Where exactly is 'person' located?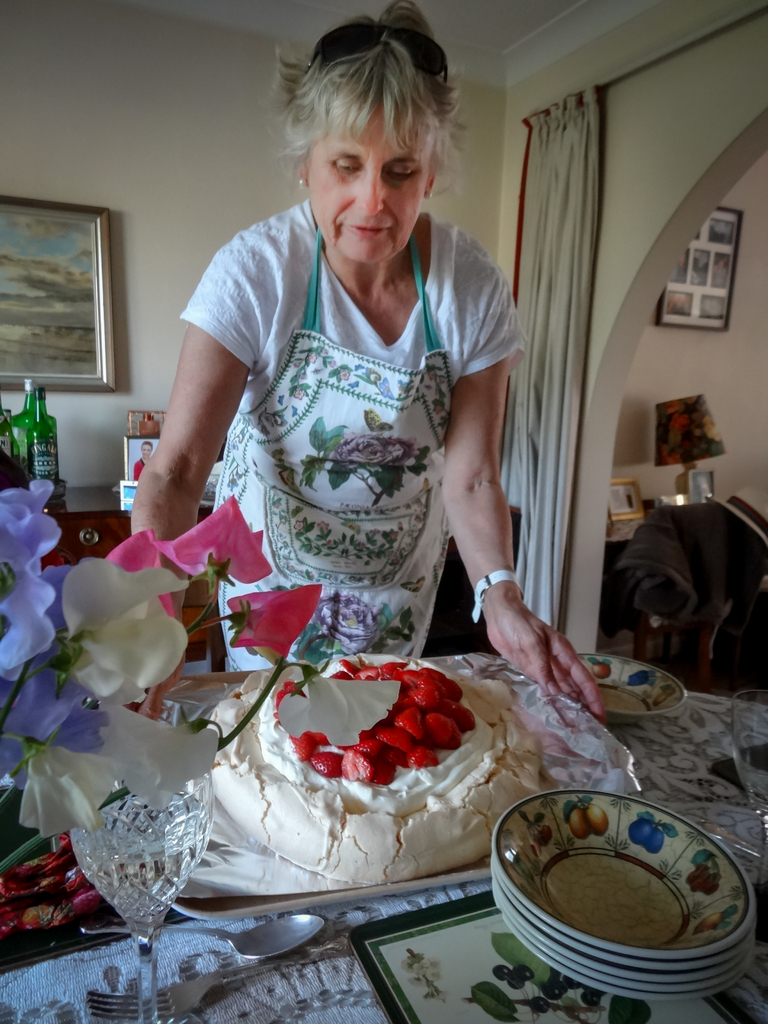
Its bounding box is l=133, t=10, r=617, b=736.
